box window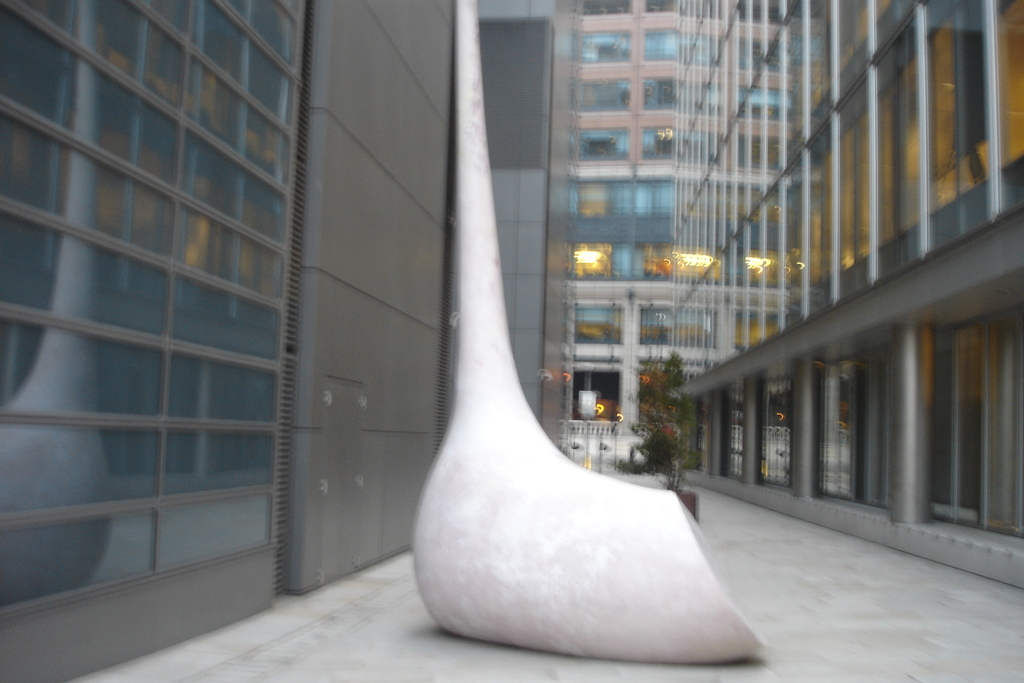
641,302,673,347
